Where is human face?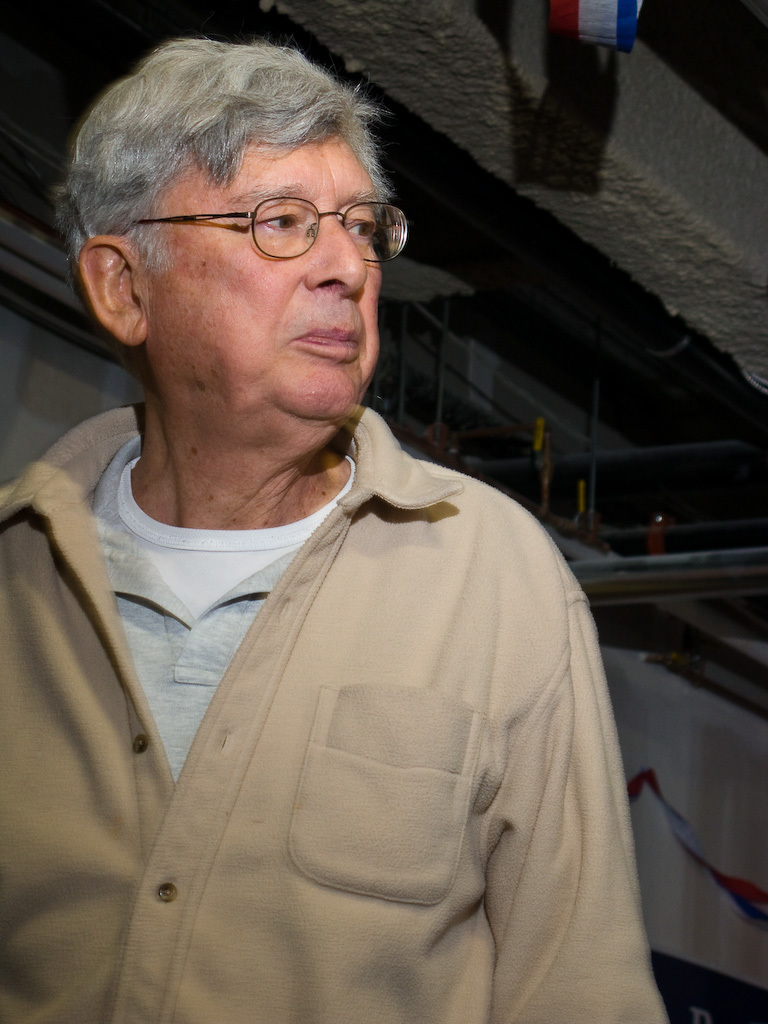
[x1=138, y1=120, x2=386, y2=425].
